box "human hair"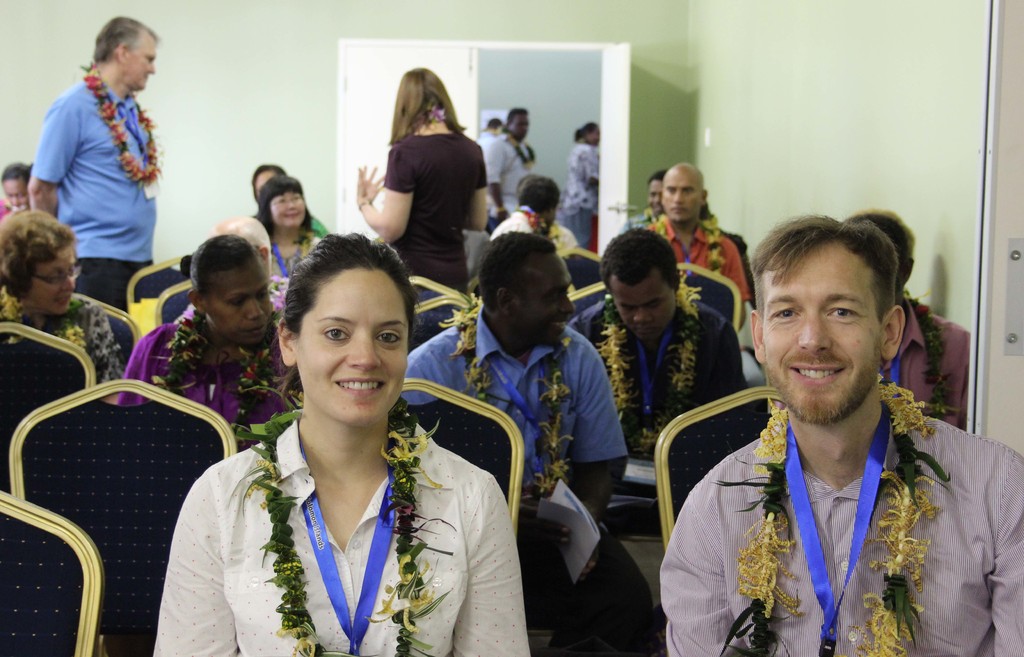
<bbox>580, 121, 600, 140</bbox>
